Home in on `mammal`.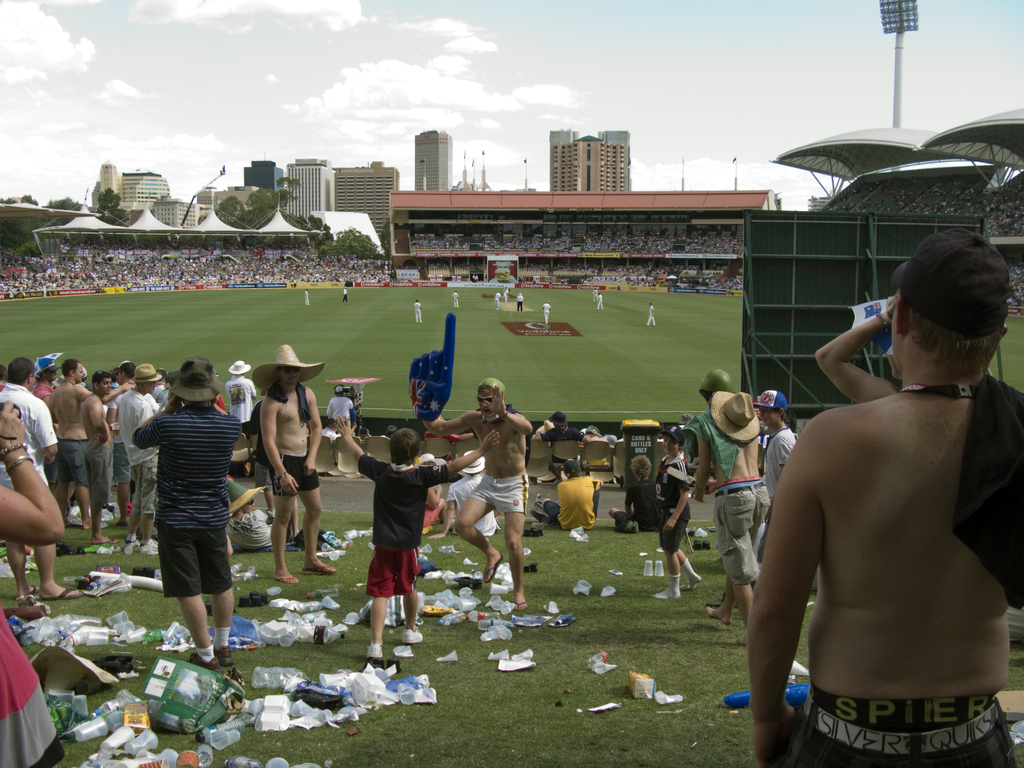
Homed in at (112, 360, 159, 554).
